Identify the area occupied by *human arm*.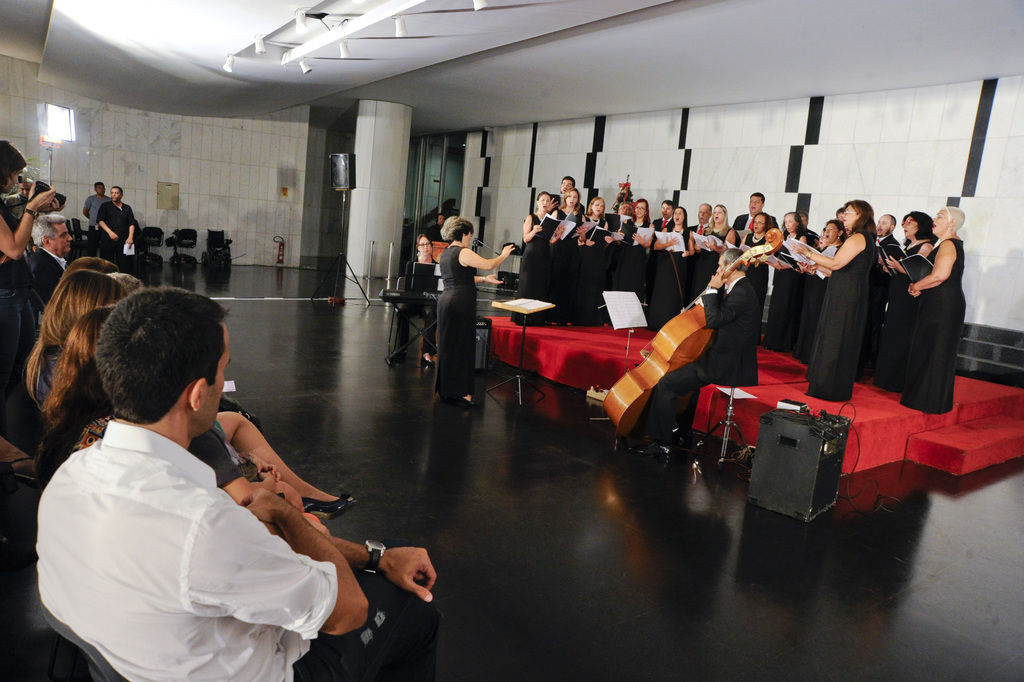
Area: bbox=[188, 481, 375, 633].
